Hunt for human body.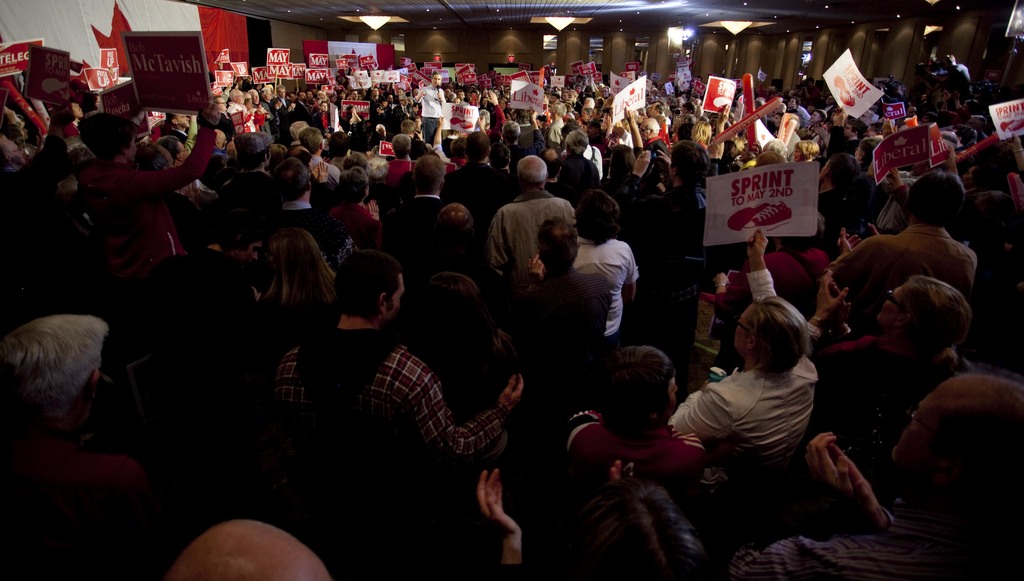
Hunted down at [168, 516, 327, 580].
